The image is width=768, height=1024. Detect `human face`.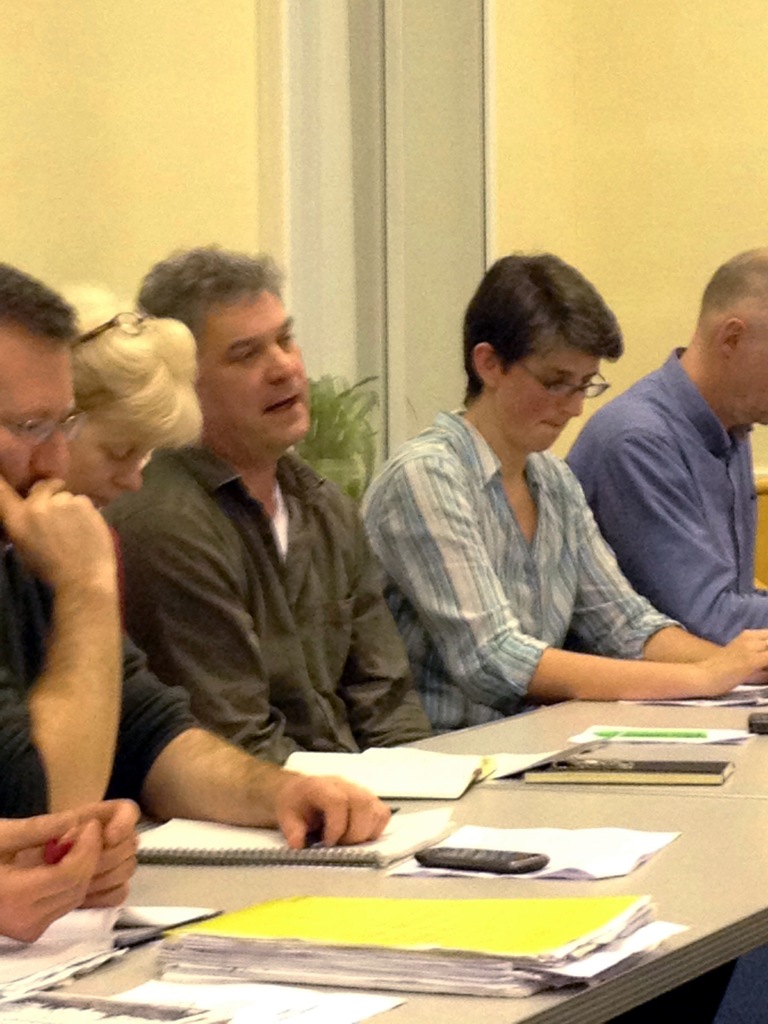
Detection: 0:330:79:494.
